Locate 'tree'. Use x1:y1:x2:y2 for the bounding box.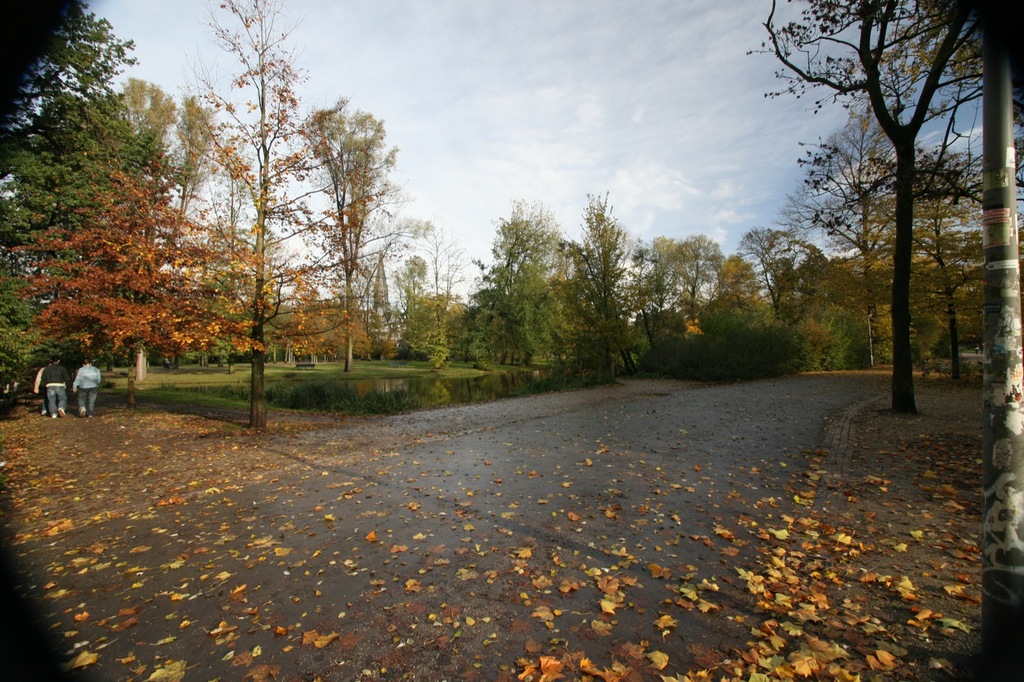
543:194:640:381.
